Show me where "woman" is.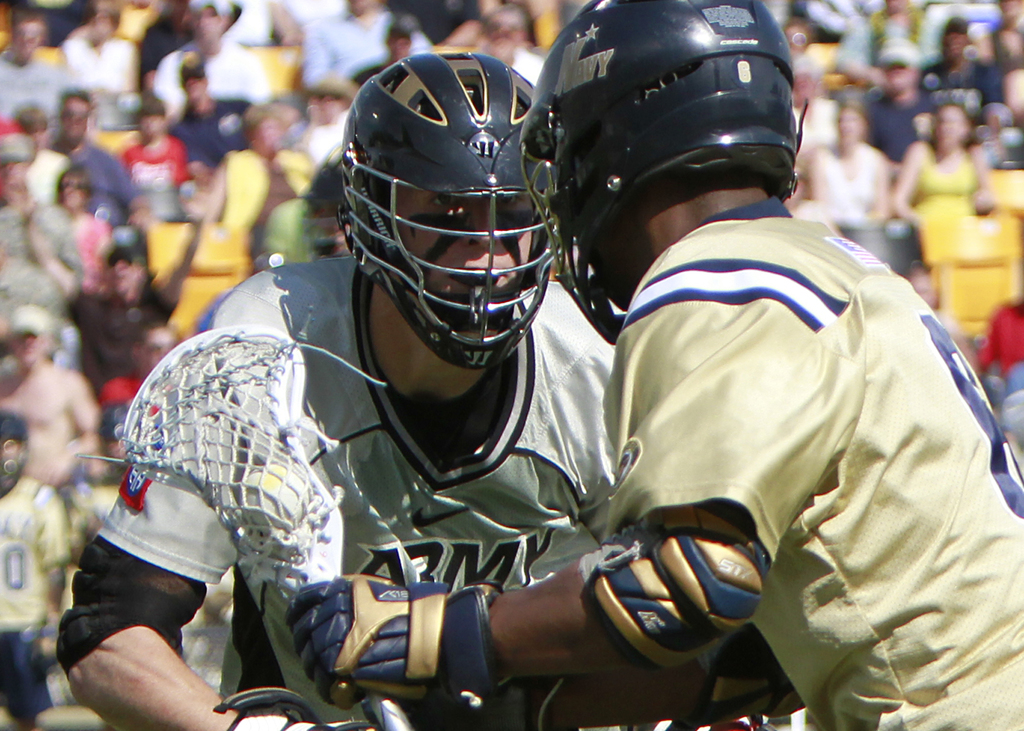
"woman" is at x1=30 y1=174 x2=220 y2=394.
